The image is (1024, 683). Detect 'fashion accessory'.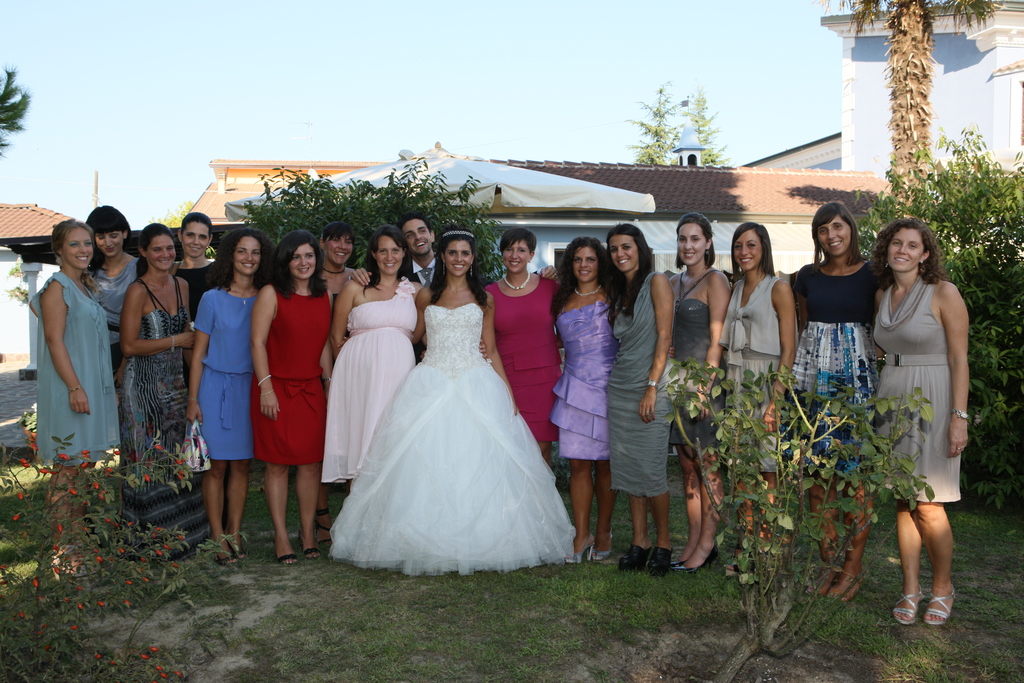
Detection: bbox(616, 542, 654, 567).
